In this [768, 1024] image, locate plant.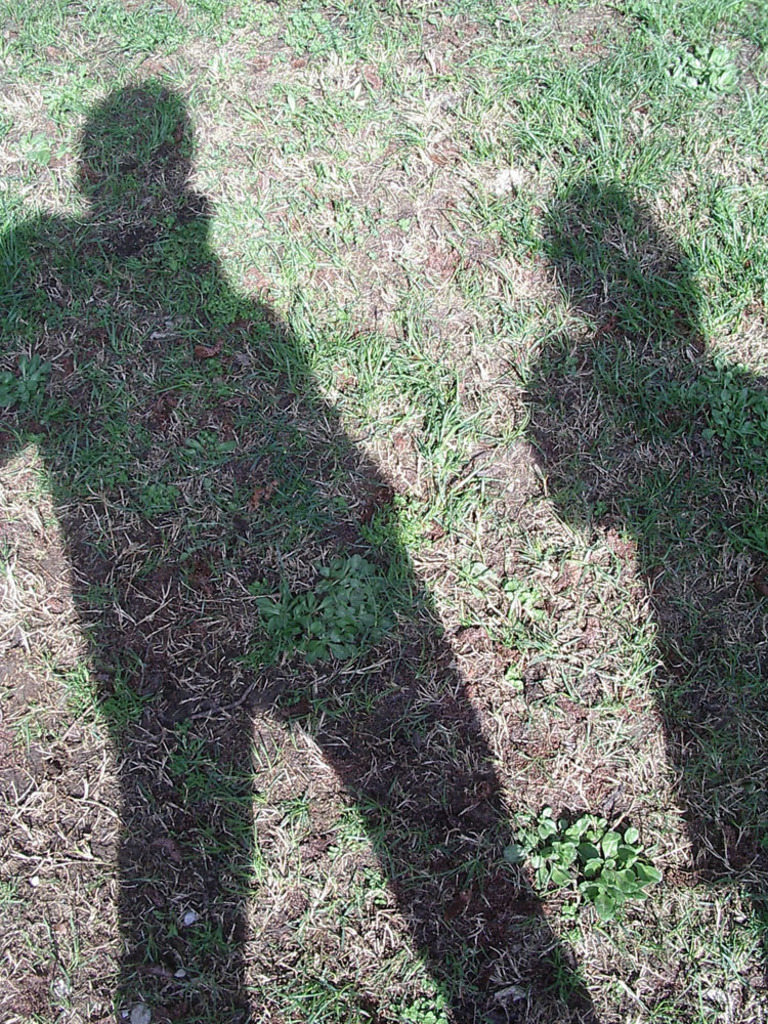
Bounding box: (378,994,451,1023).
